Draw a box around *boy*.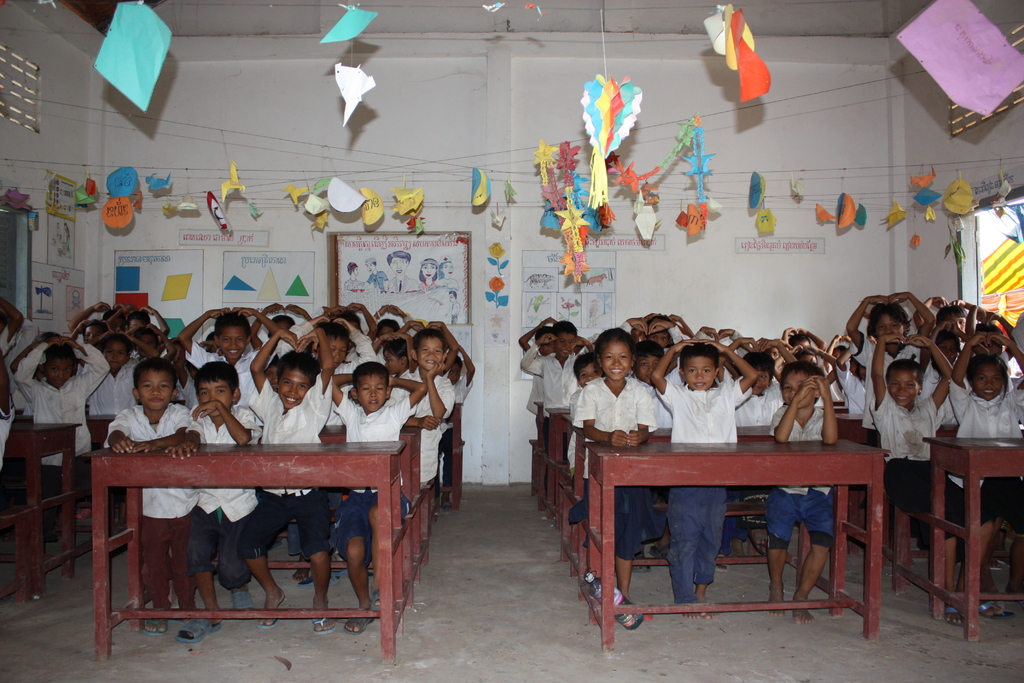
{"left": 8, "top": 335, "right": 108, "bottom": 536}.
